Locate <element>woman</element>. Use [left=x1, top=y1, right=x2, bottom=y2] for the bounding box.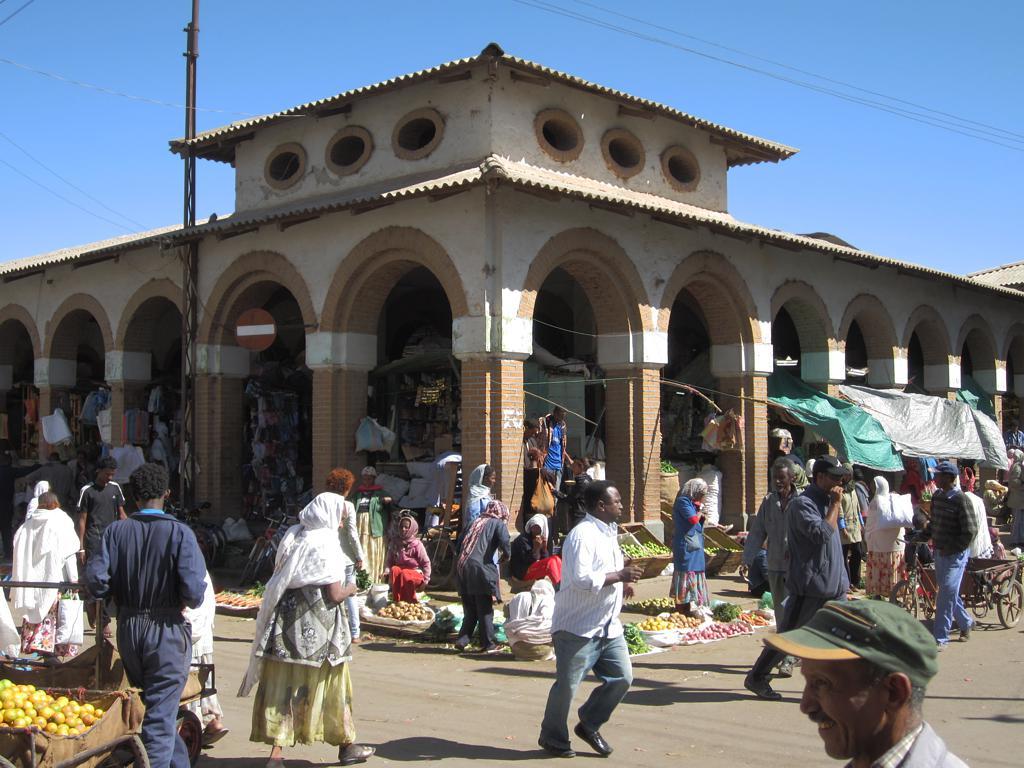
[left=864, top=472, right=910, bottom=599].
